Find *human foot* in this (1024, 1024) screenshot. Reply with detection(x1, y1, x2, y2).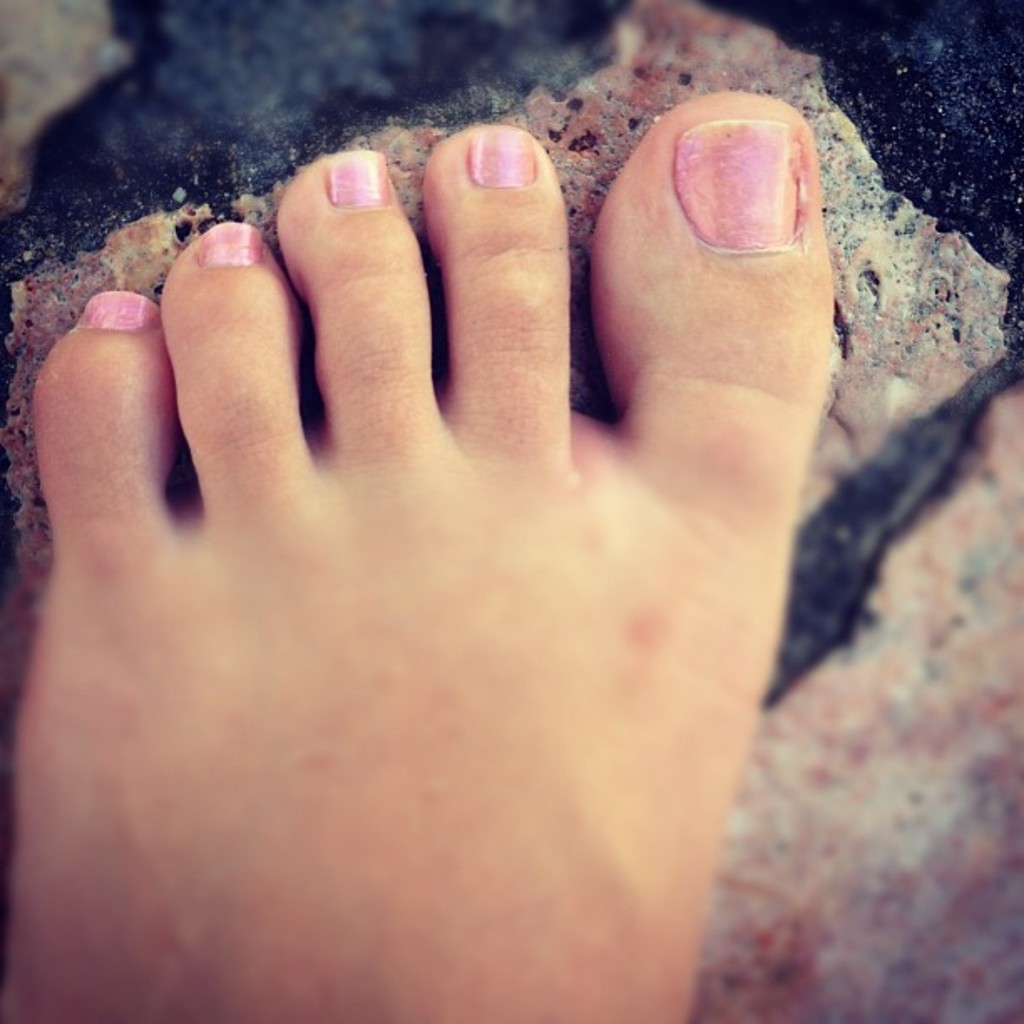
detection(0, 90, 833, 1022).
